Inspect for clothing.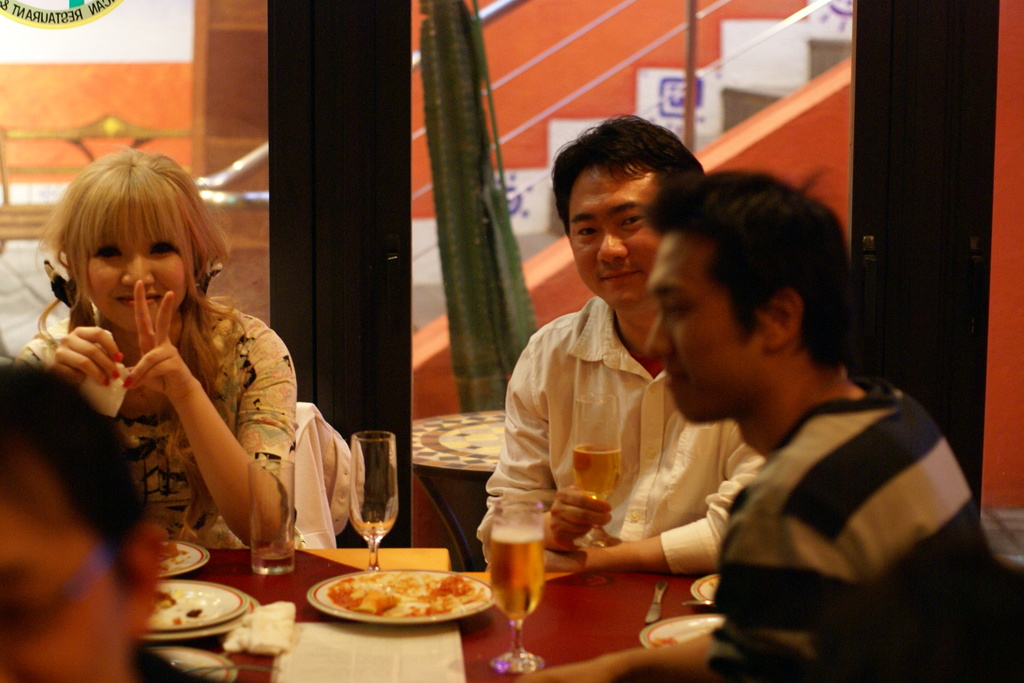
Inspection: l=640, t=313, r=987, b=649.
